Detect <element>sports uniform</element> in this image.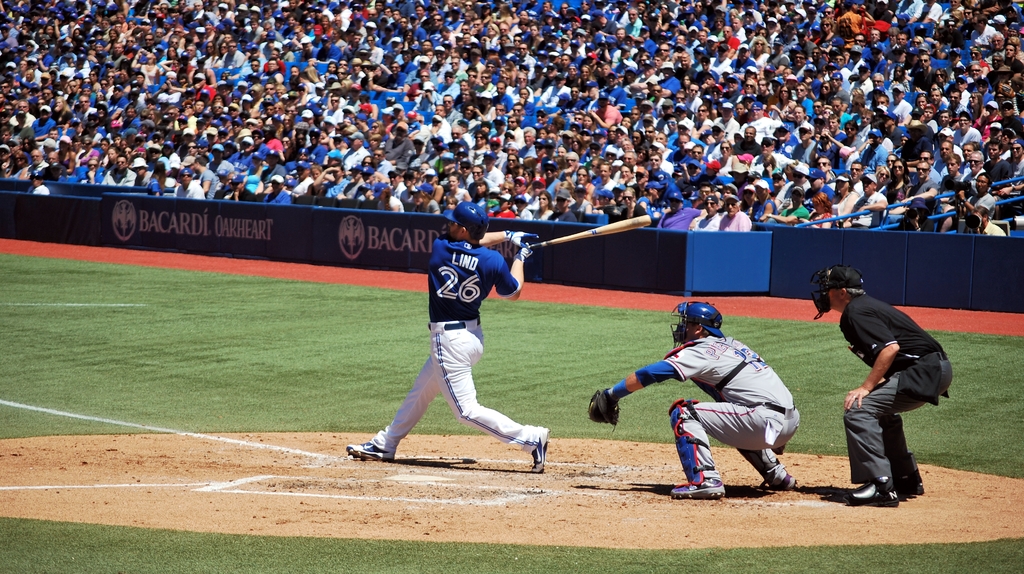
Detection: <bbox>845, 289, 952, 507</bbox>.
